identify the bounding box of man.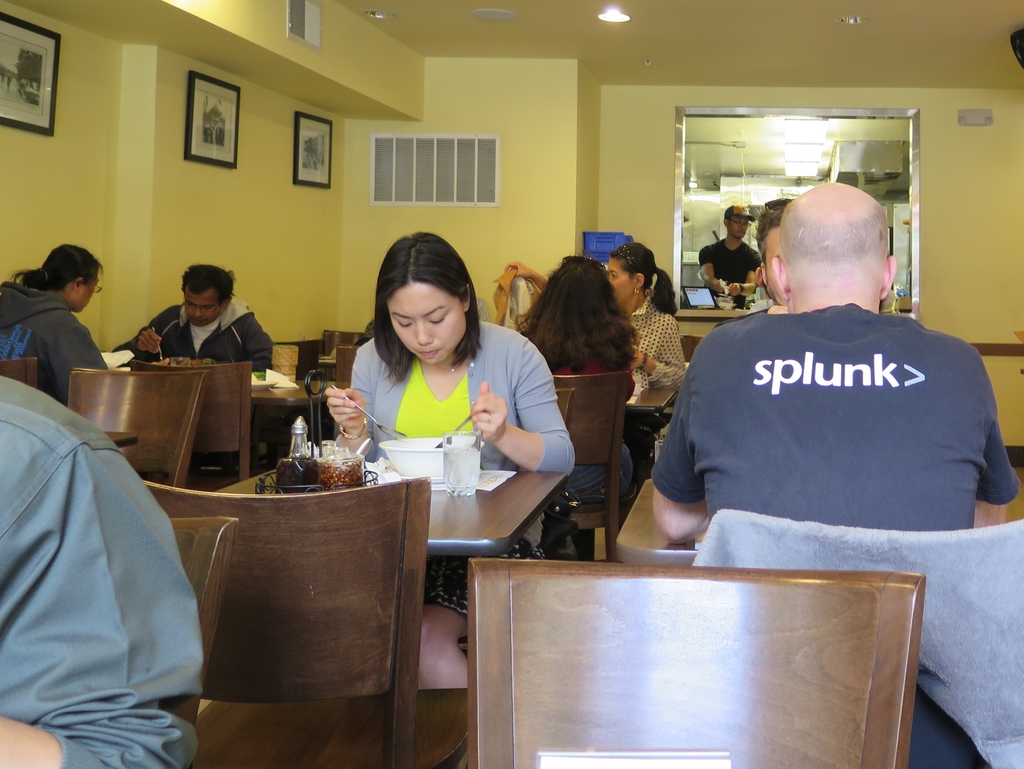
636, 174, 1006, 558.
